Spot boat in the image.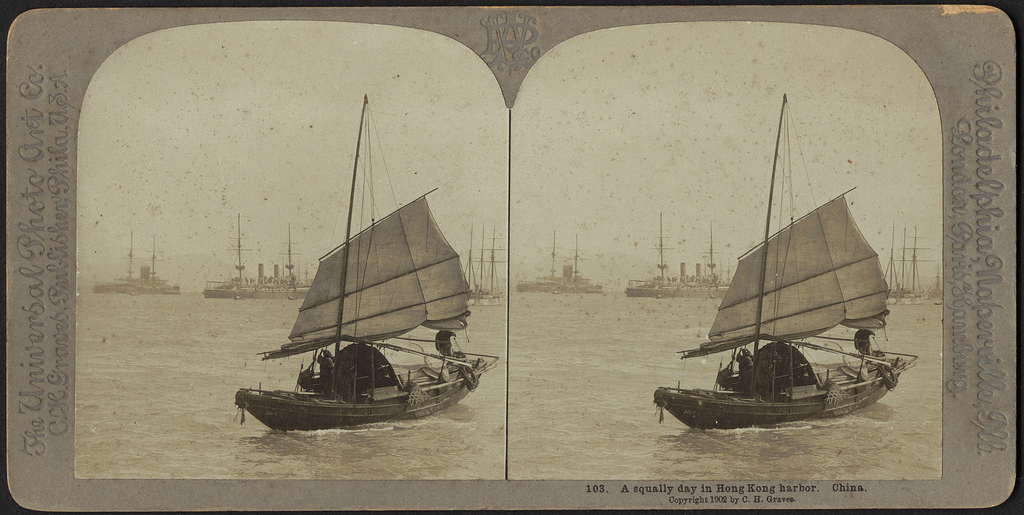
boat found at <region>236, 97, 498, 434</region>.
